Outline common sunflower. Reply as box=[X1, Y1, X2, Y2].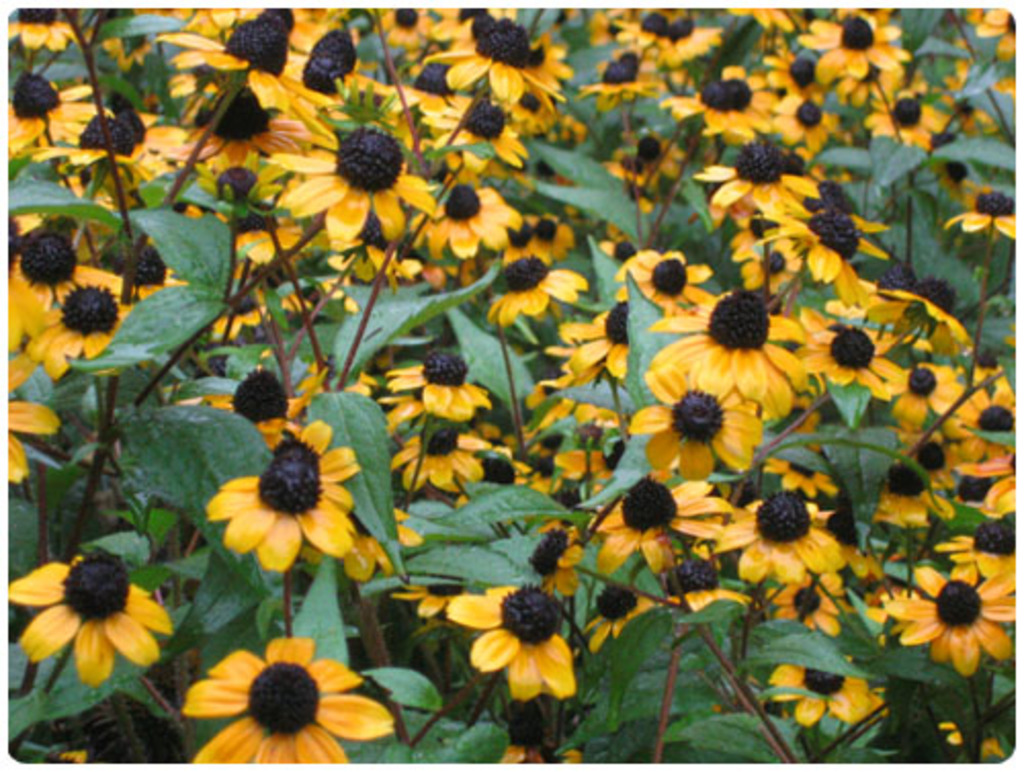
box=[383, 328, 502, 426].
